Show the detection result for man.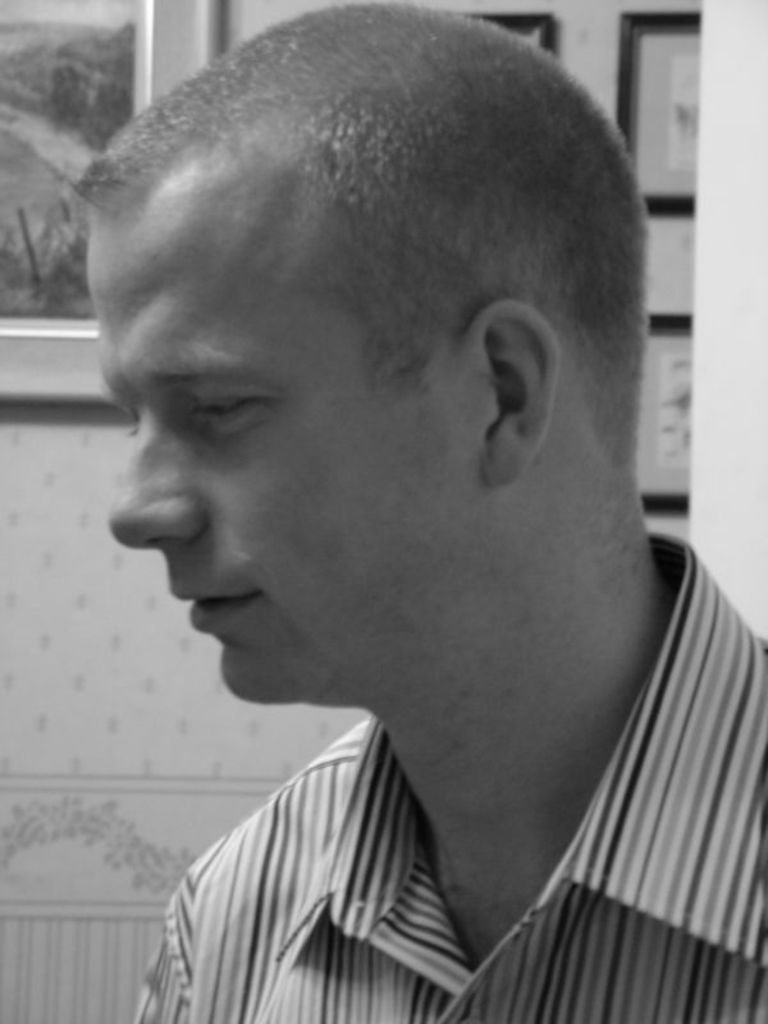
region(58, 0, 767, 1023).
